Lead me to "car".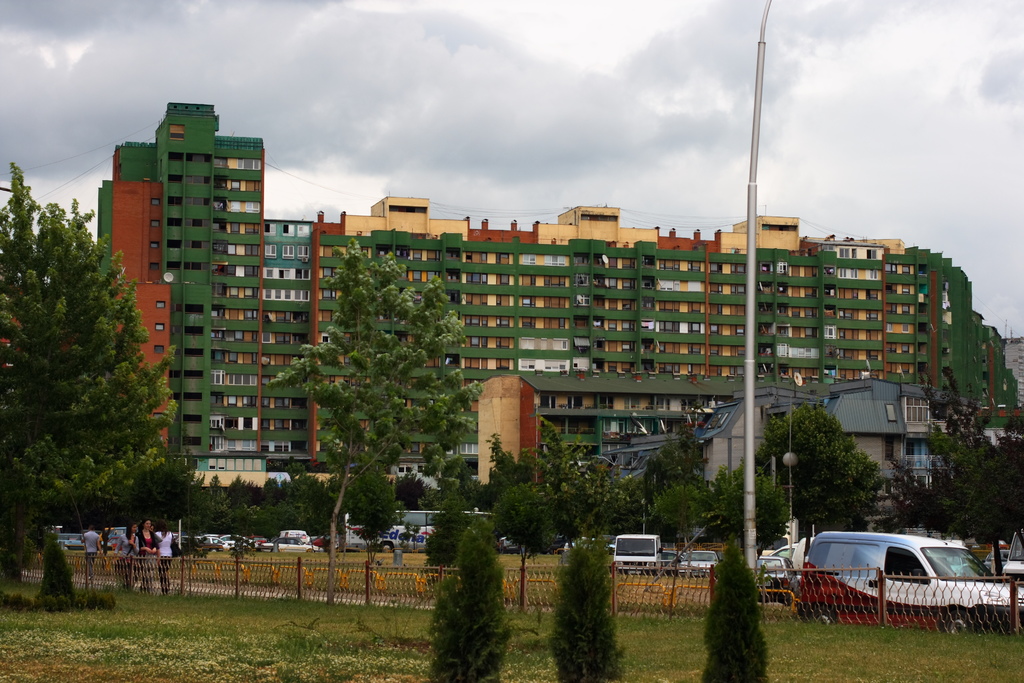
Lead to <region>361, 523, 445, 552</region>.
